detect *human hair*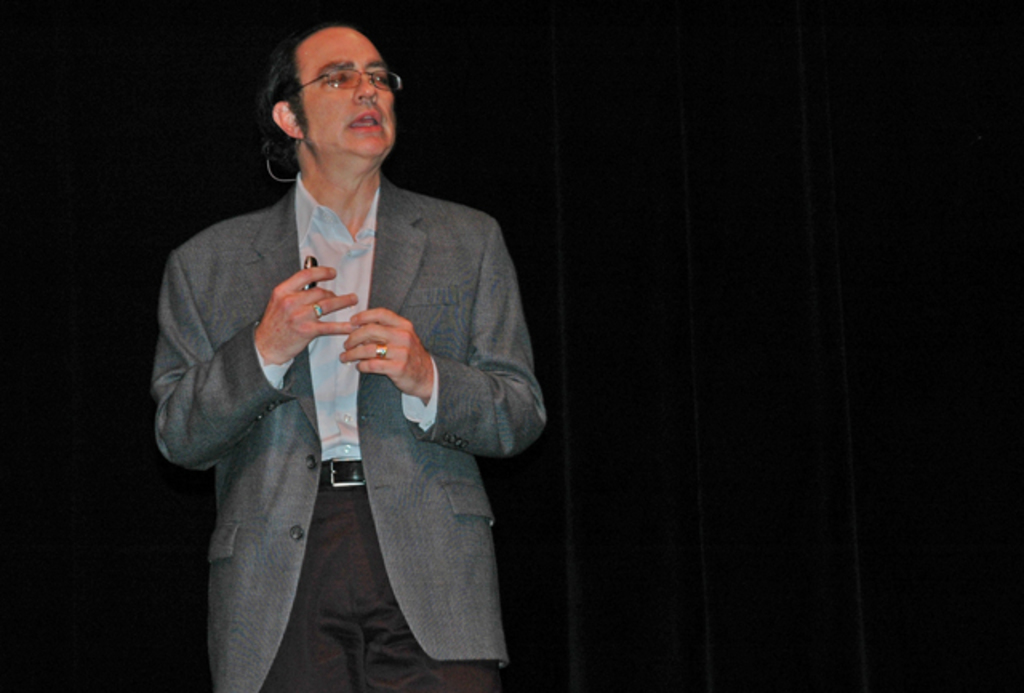
box(245, 19, 392, 176)
